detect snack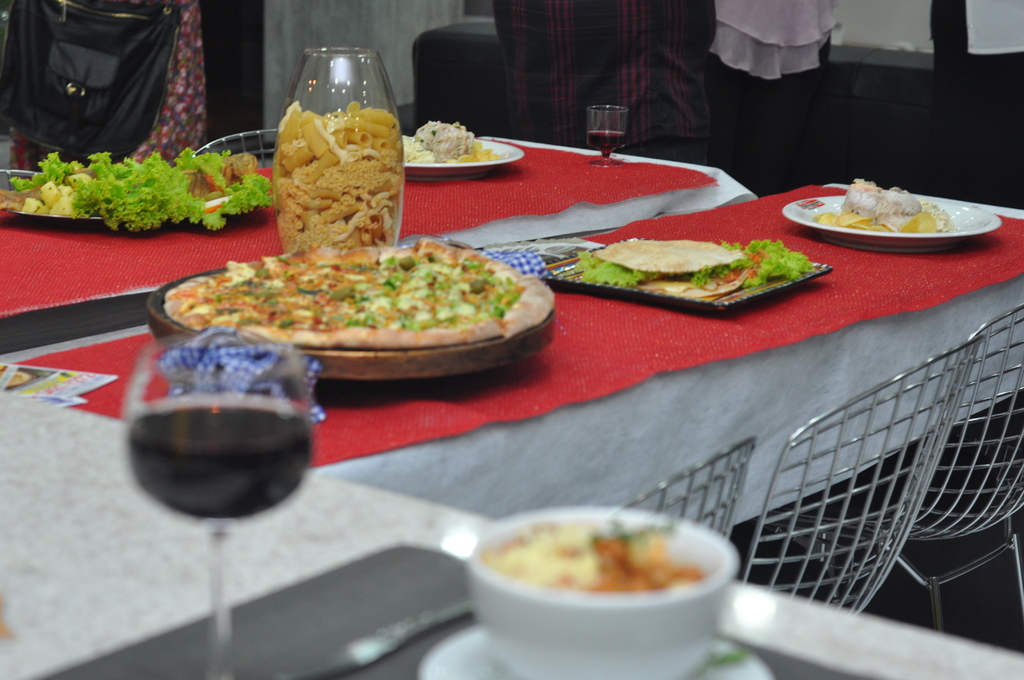
<box>0,152,273,231</box>
